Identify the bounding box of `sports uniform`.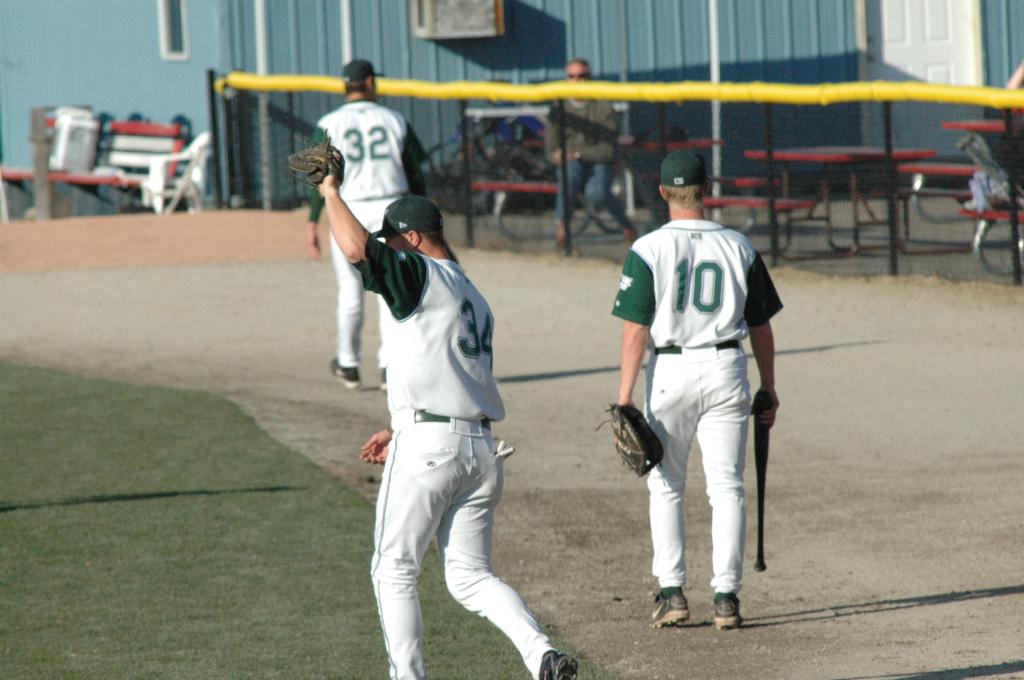
<region>362, 228, 554, 679</region>.
